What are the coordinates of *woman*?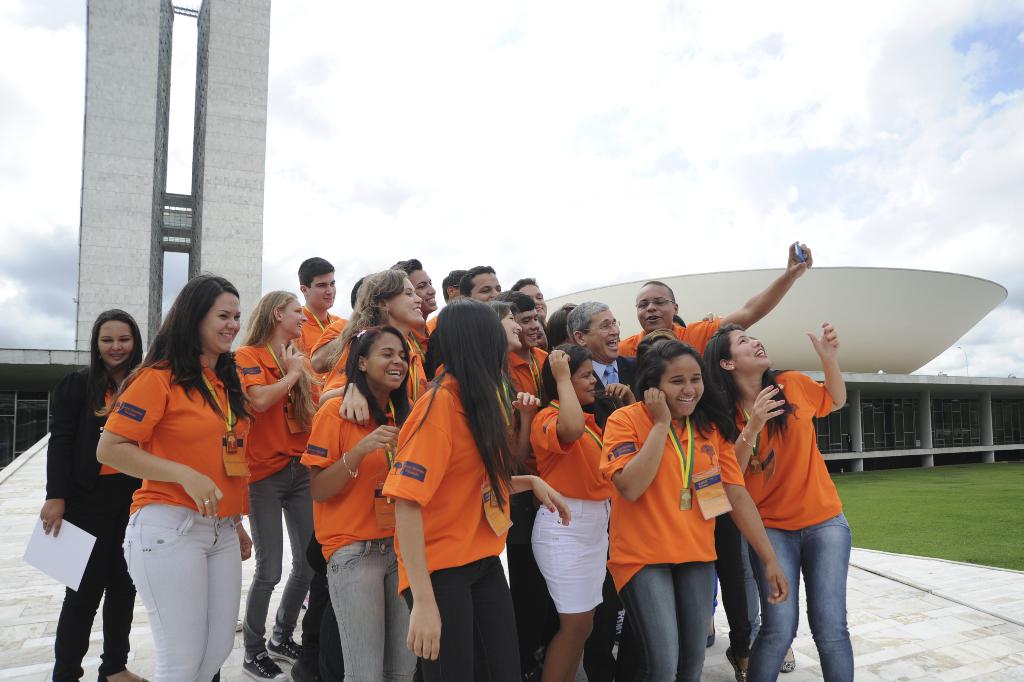
l=95, t=291, r=276, b=681.
